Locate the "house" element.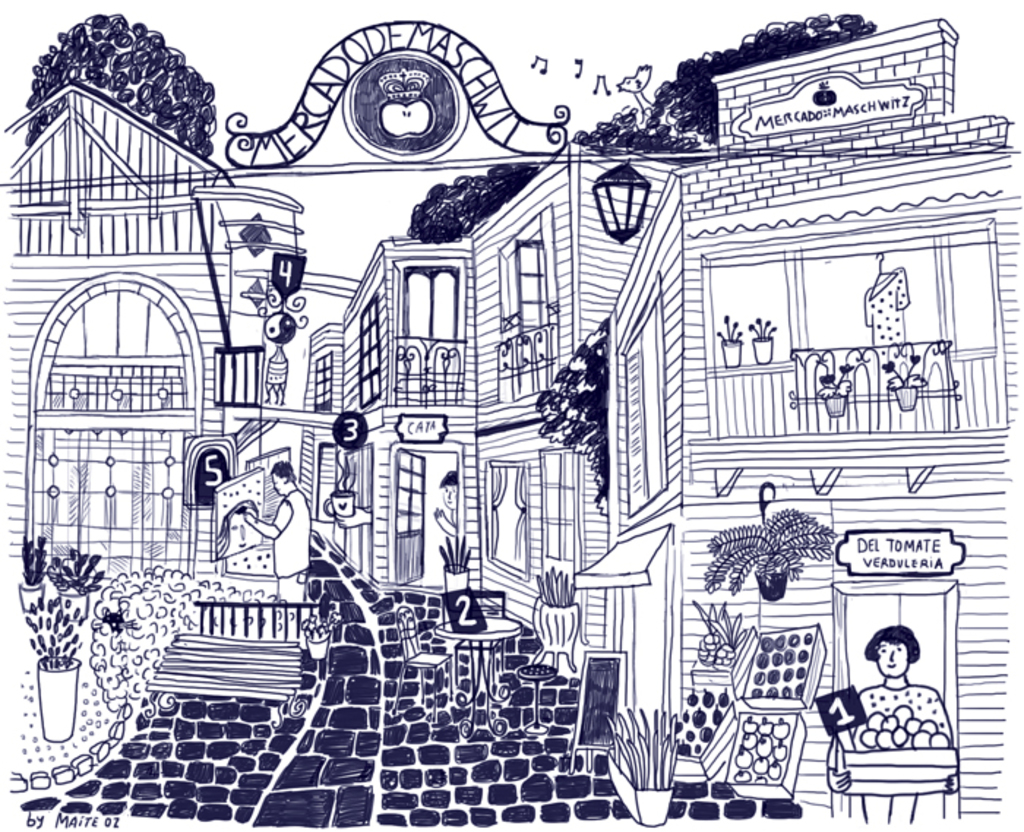
Element bbox: bbox=[300, 240, 478, 594].
